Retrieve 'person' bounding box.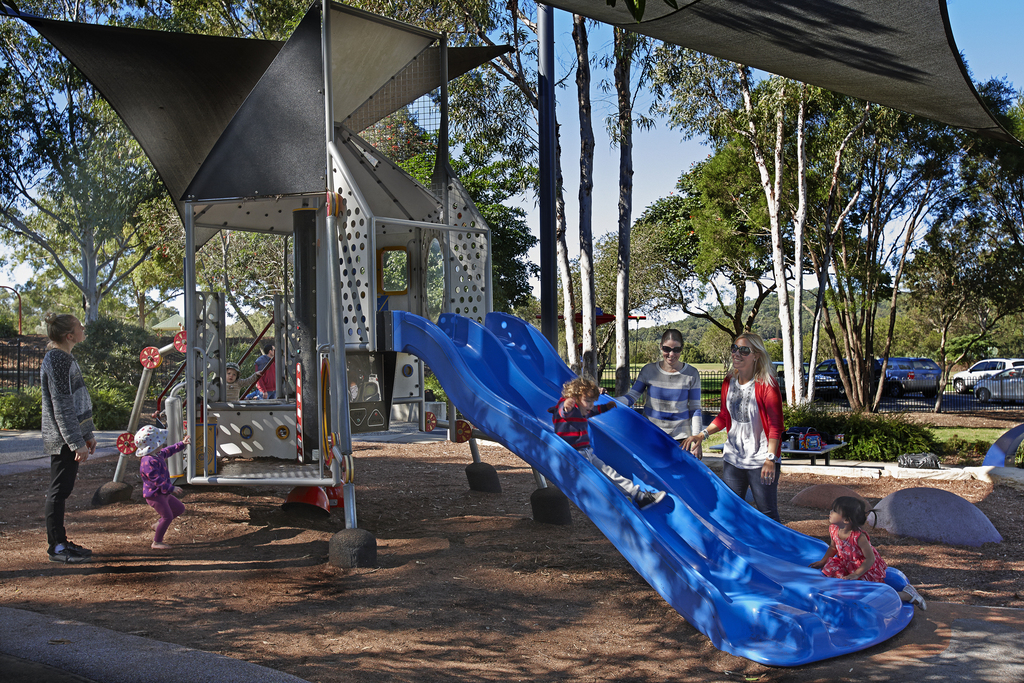
Bounding box: bbox=[41, 311, 97, 562].
